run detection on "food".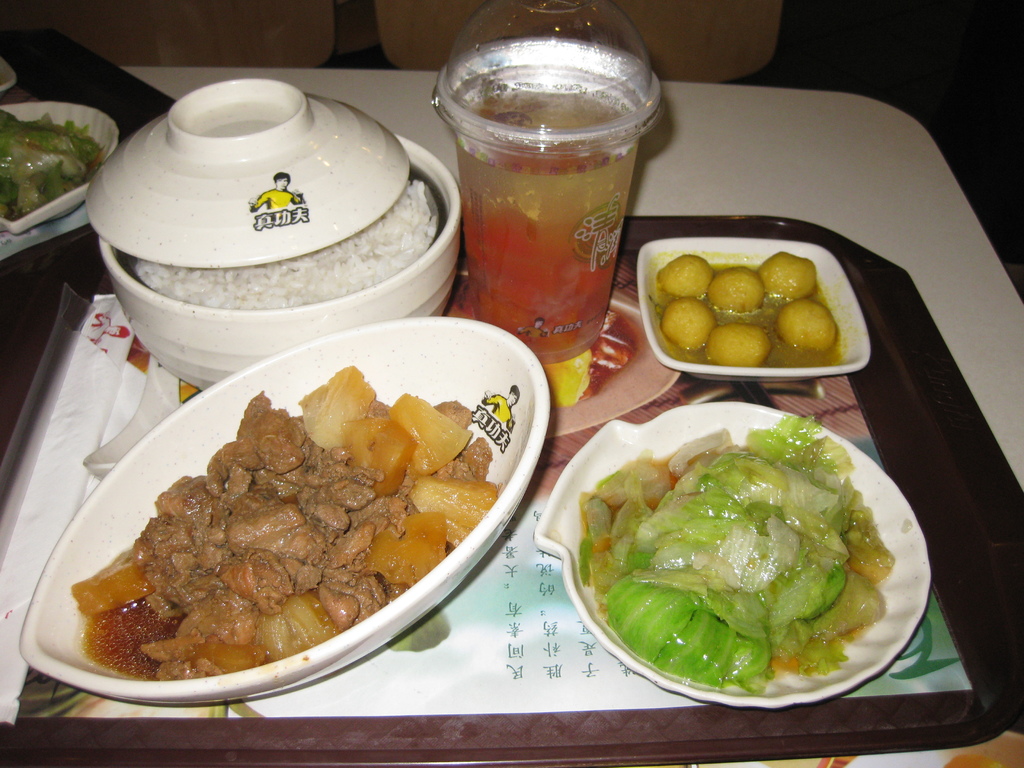
Result: Rect(68, 359, 500, 683).
